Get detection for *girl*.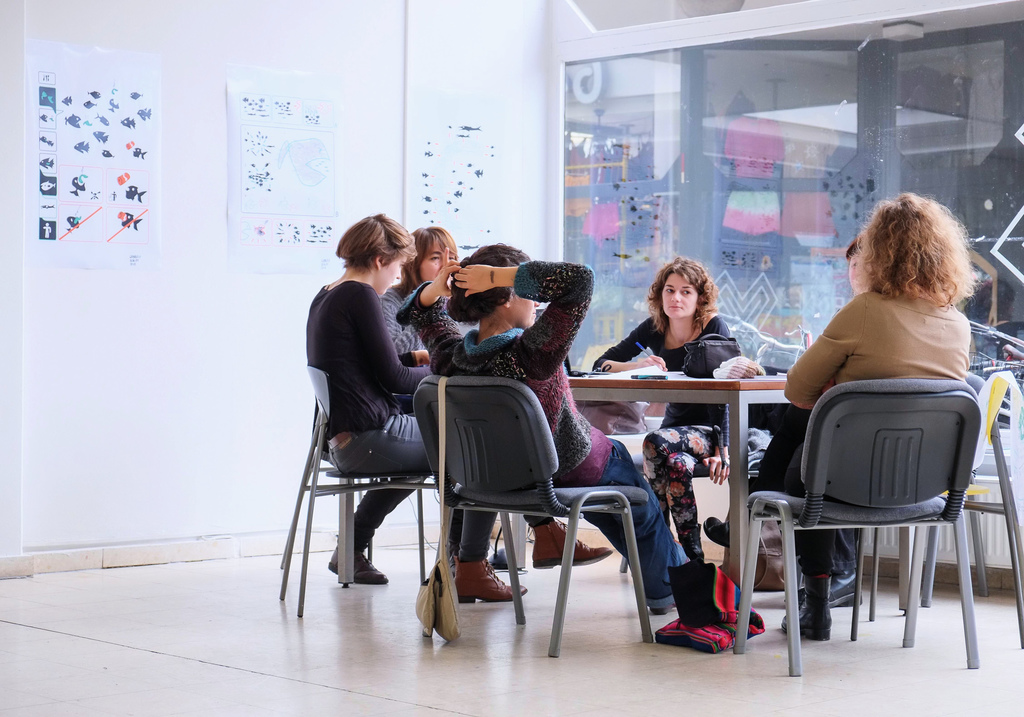
Detection: rect(305, 222, 445, 572).
